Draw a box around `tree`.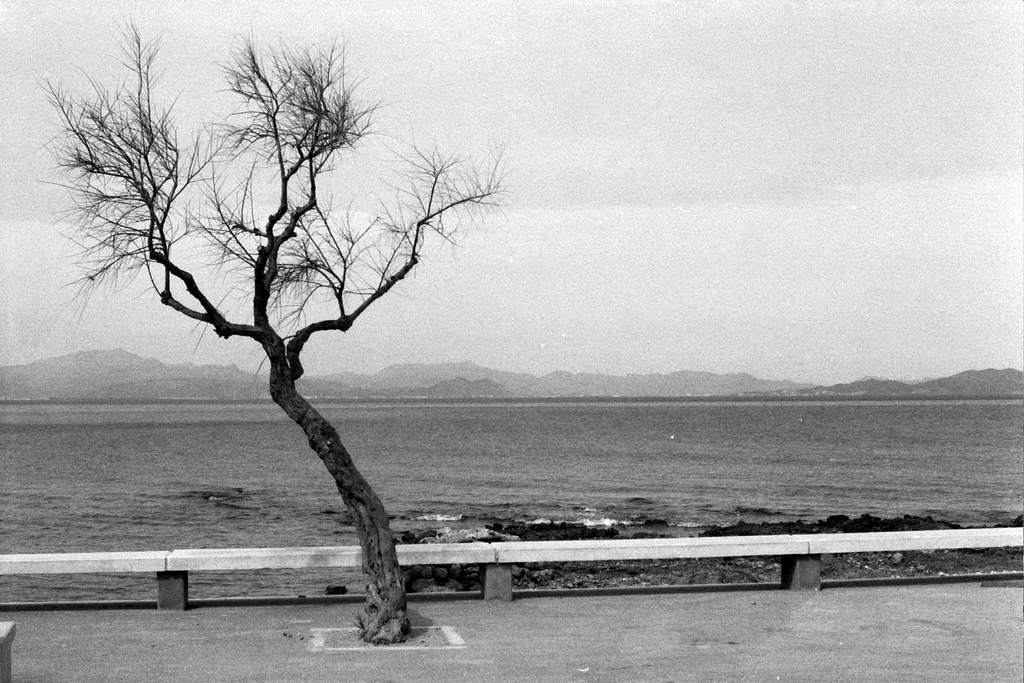
[left=29, top=18, right=510, bottom=644].
